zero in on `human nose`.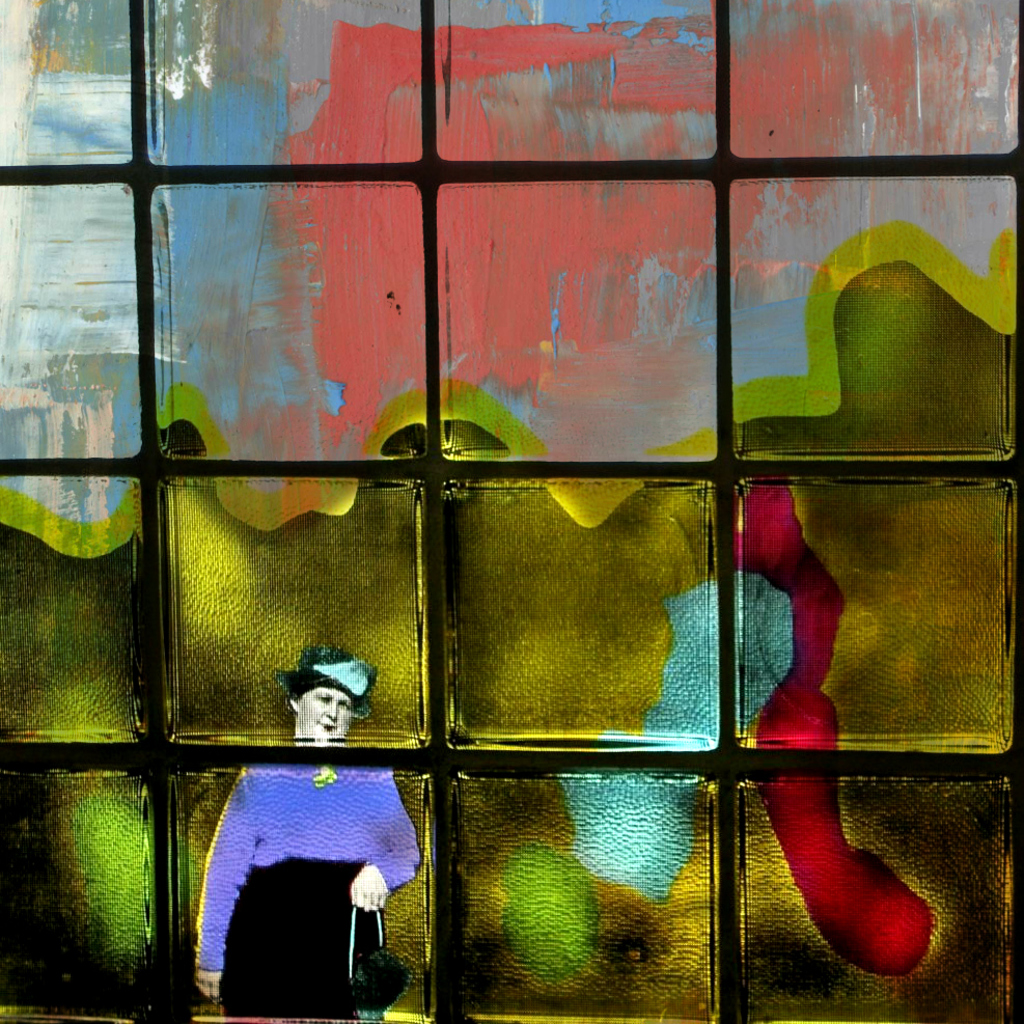
Zeroed in: l=326, t=708, r=336, b=721.
